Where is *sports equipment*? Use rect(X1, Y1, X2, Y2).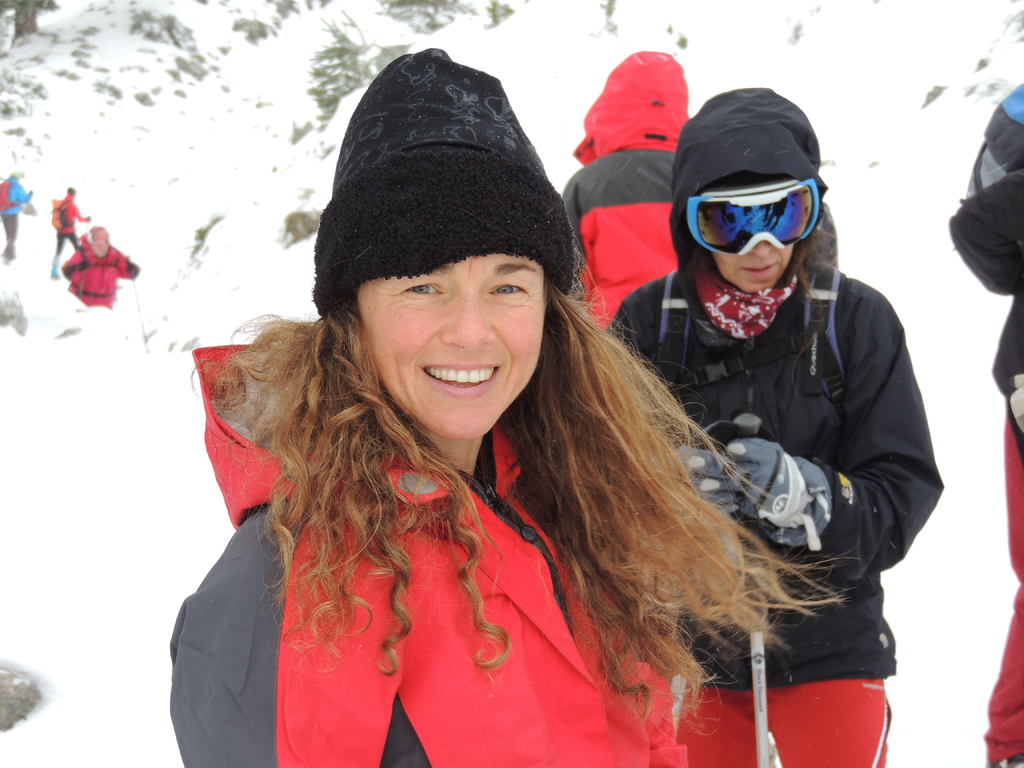
rect(669, 606, 692, 740).
